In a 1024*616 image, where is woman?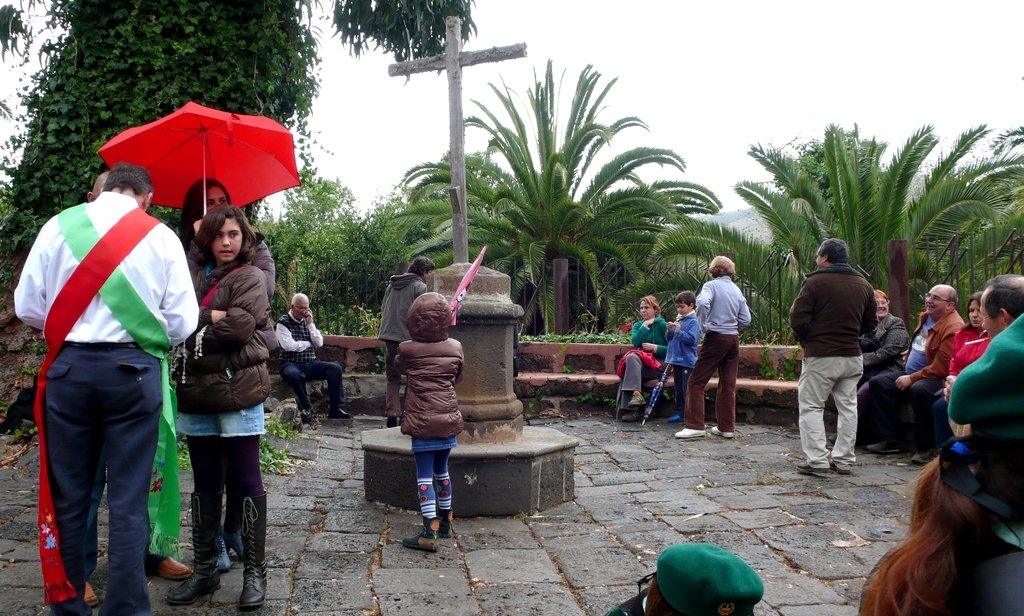
[616,293,676,422].
